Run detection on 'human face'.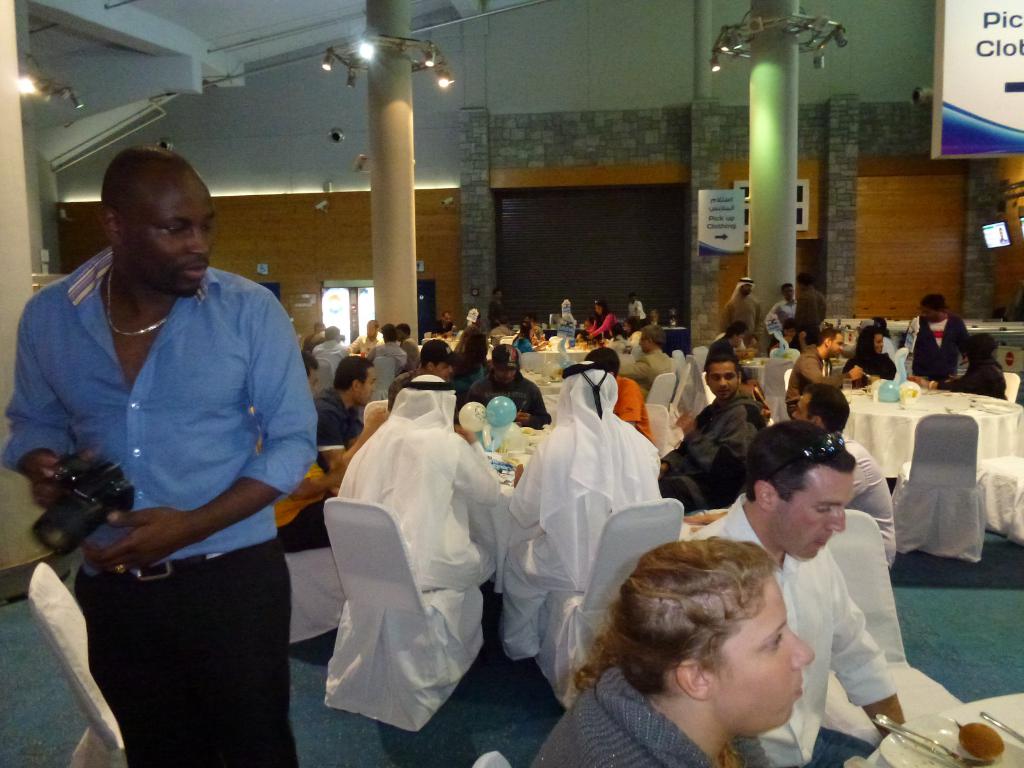
Result: box(790, 392, 816, 422).
